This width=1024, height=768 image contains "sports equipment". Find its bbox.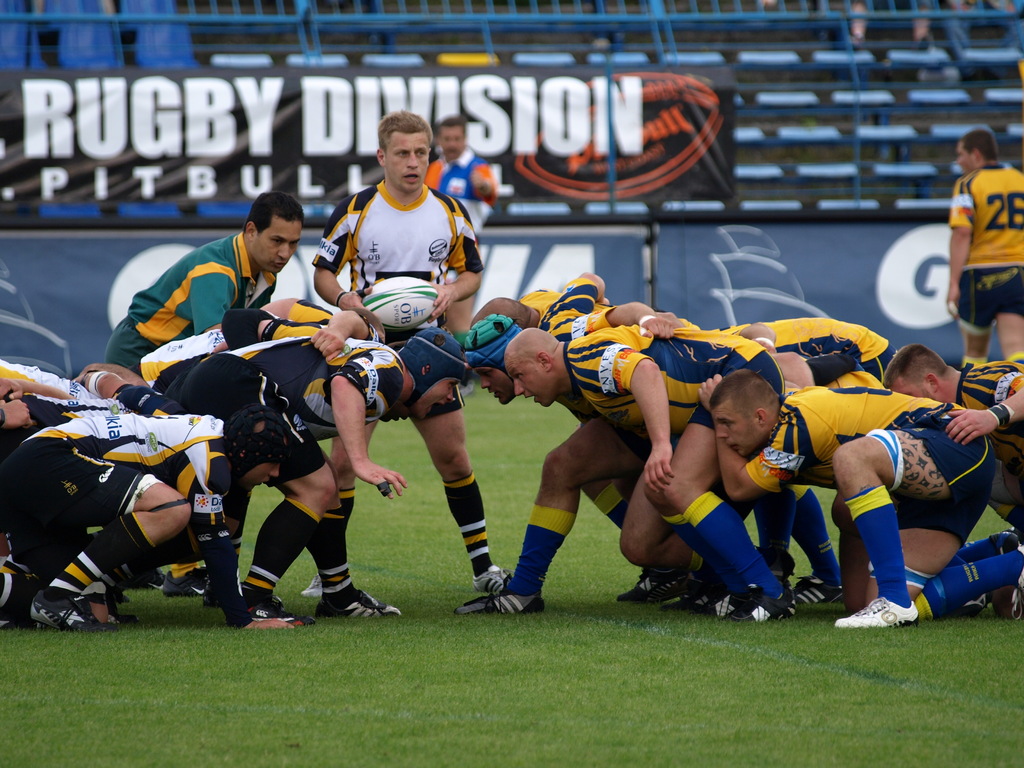
bbox=(461, 315, 524, 385).
